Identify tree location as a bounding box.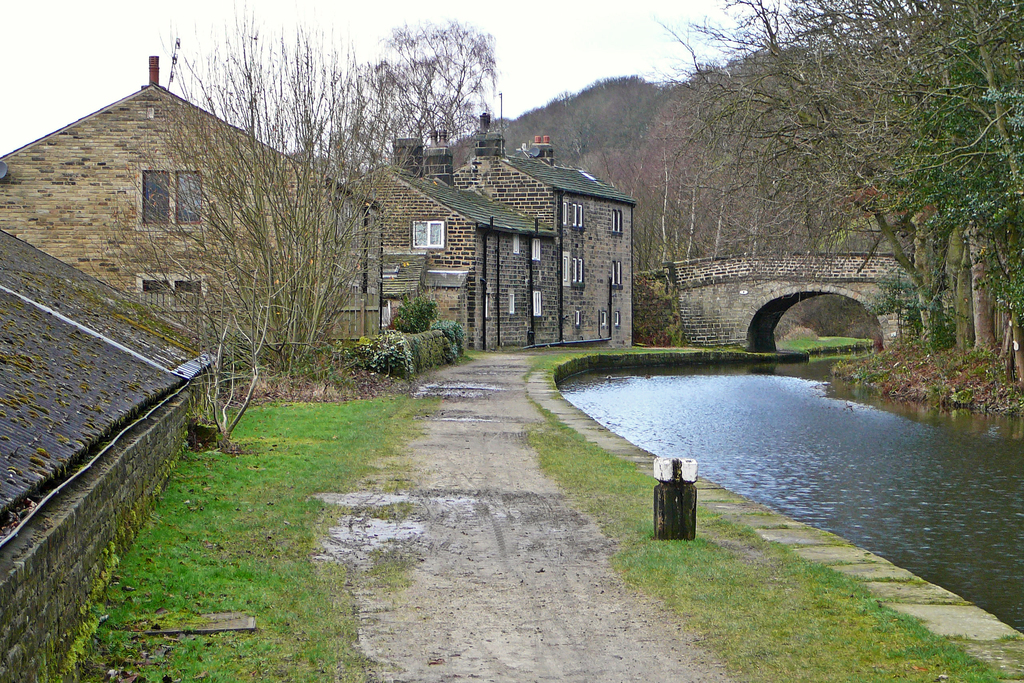
pyautogui.locateOnScreen(137, 214, 309, 464).
